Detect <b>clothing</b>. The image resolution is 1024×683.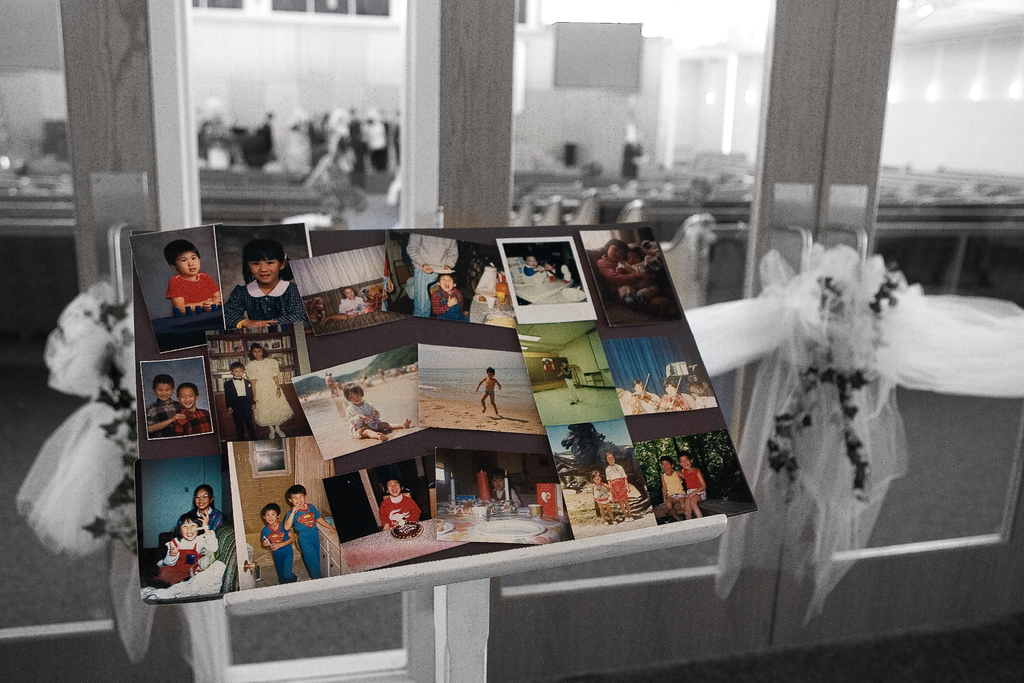
select_region(436, 286, 464, 329).
